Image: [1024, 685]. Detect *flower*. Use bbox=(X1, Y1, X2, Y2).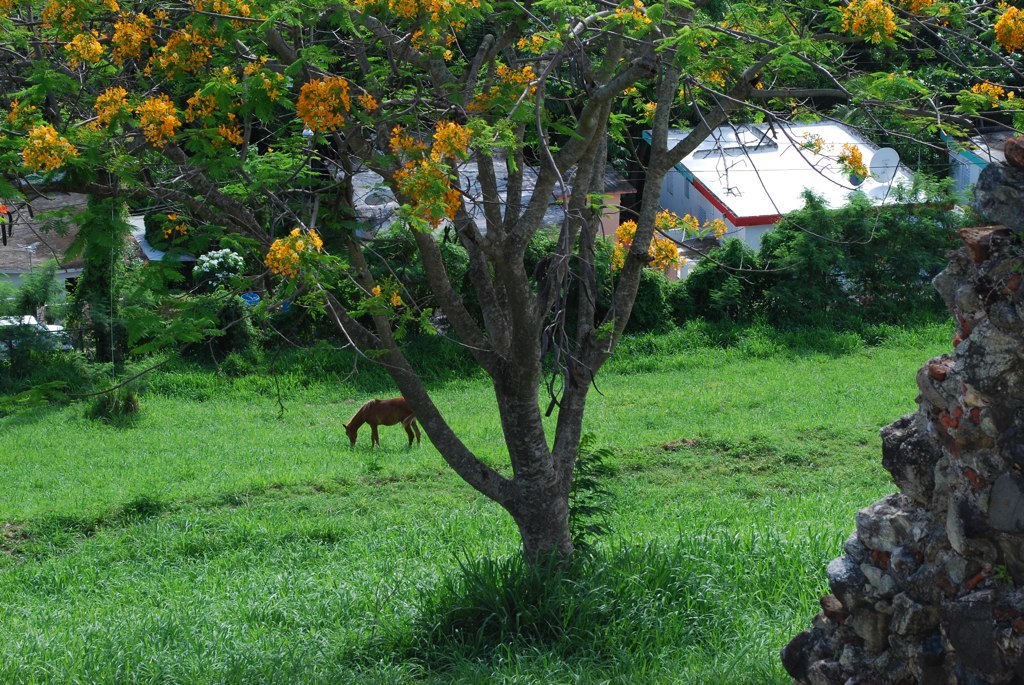
bbox=(908, 1, 932, 18).
